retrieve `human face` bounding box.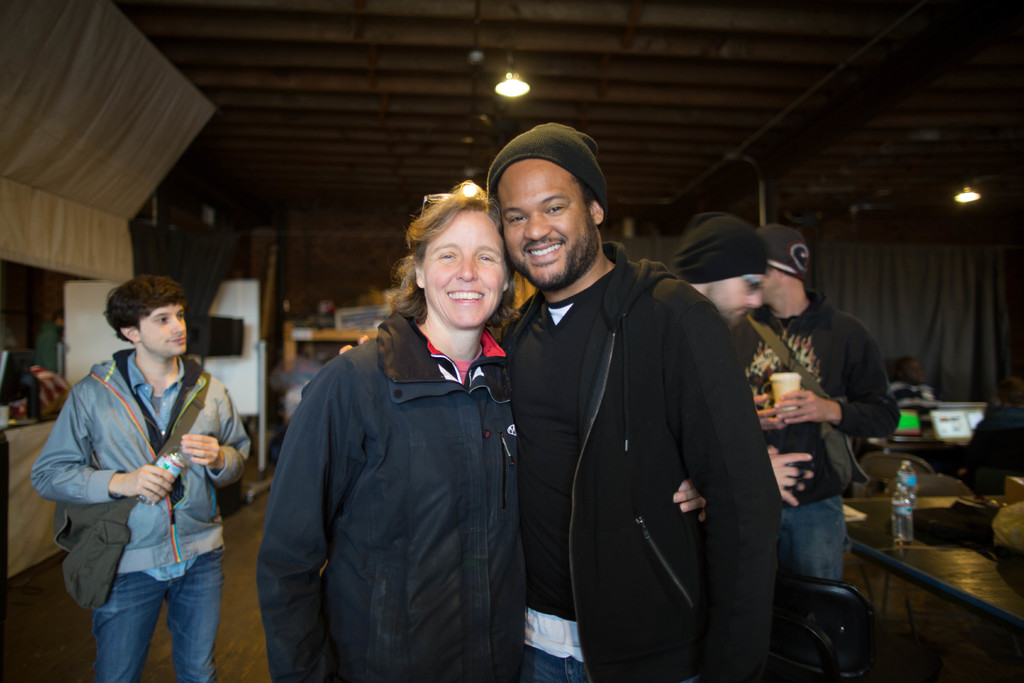
Bounding box: pyautogui.locateOnScreen(497, 158, 593, 288).
